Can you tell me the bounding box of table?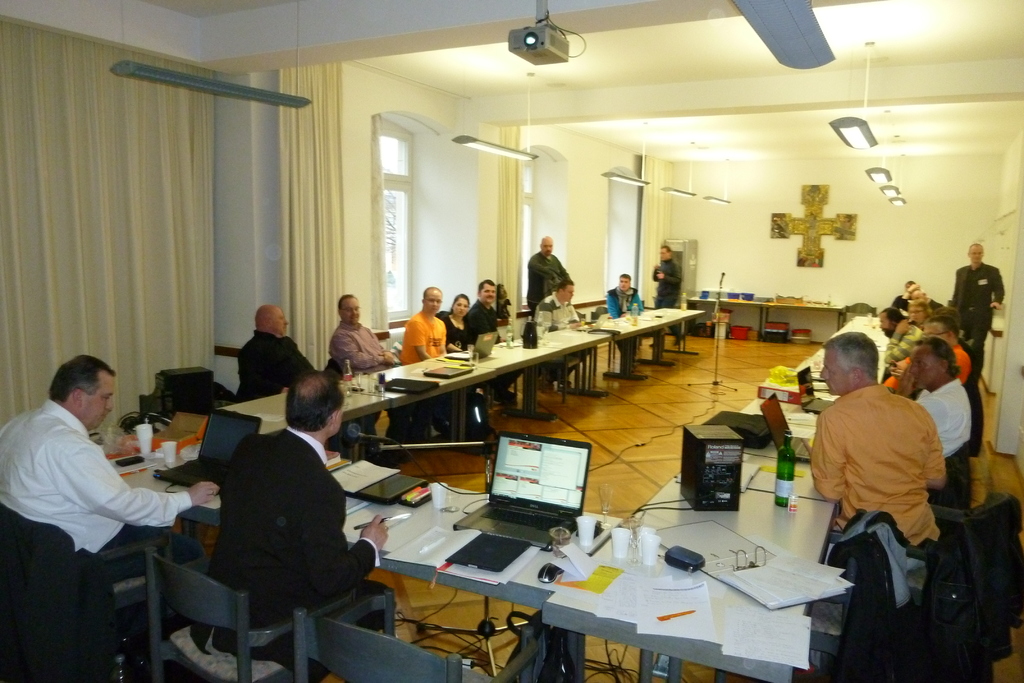
[160, 452, 468, 567].
